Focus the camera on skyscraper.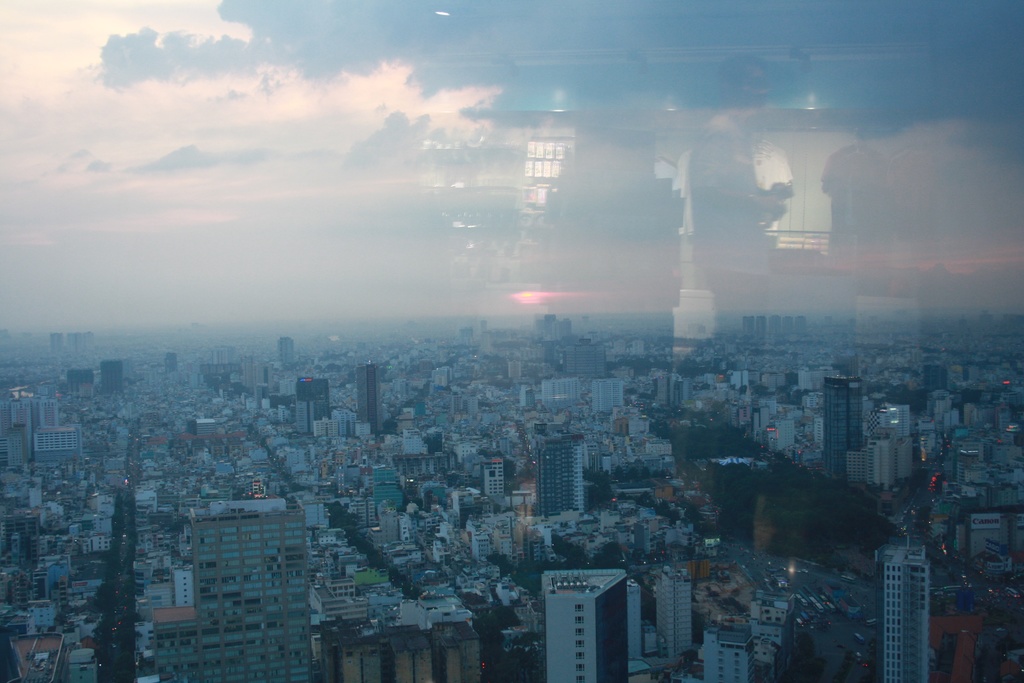
Focus region: {"x1": 536, "y1": 574, "x2": 650, "y2": 679}.
